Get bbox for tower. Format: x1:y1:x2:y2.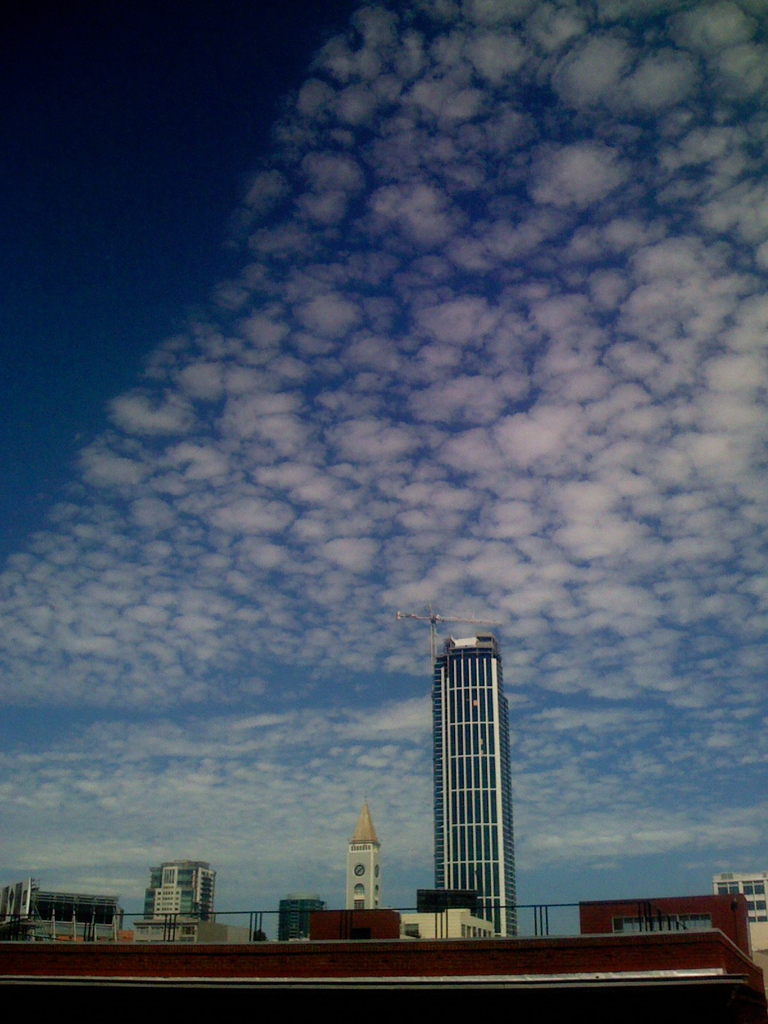
705:872:767:975.
